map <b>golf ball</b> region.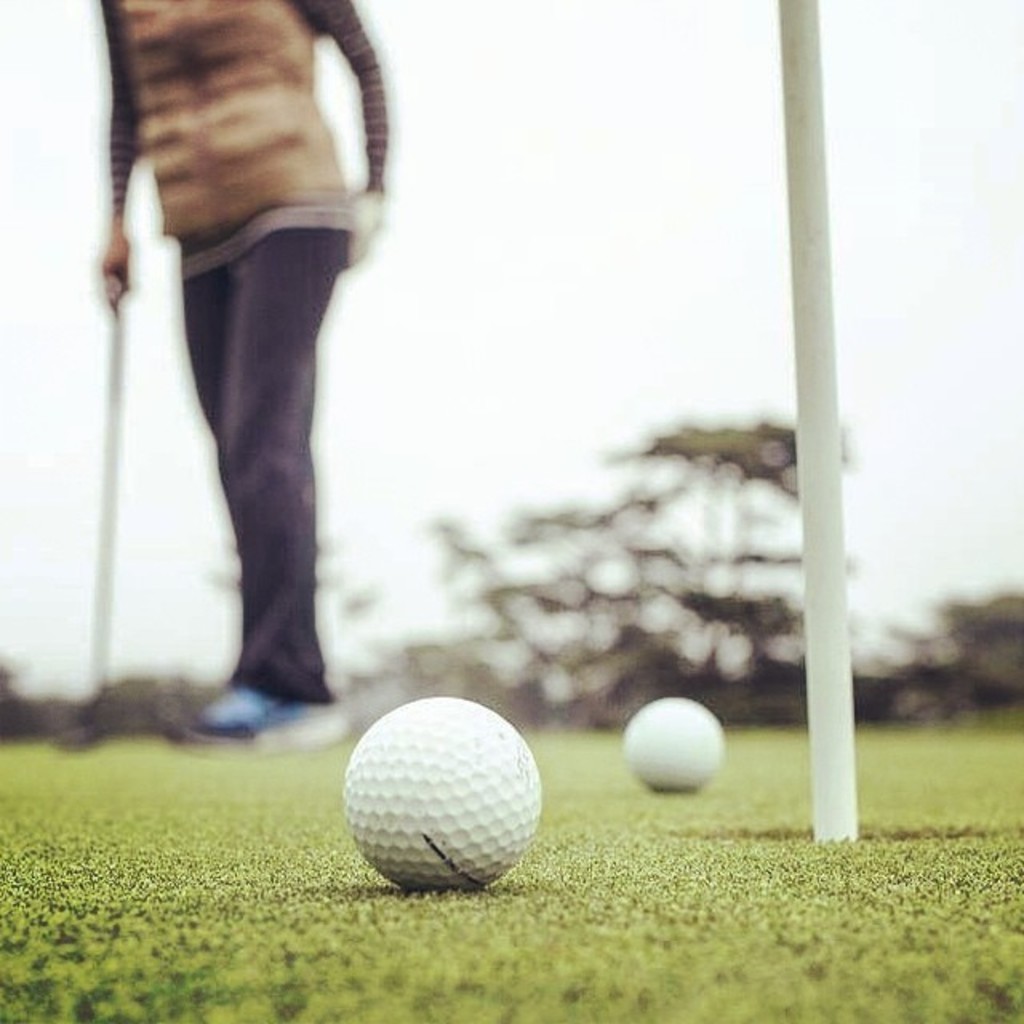
Mapped to (334,694,546,899).
